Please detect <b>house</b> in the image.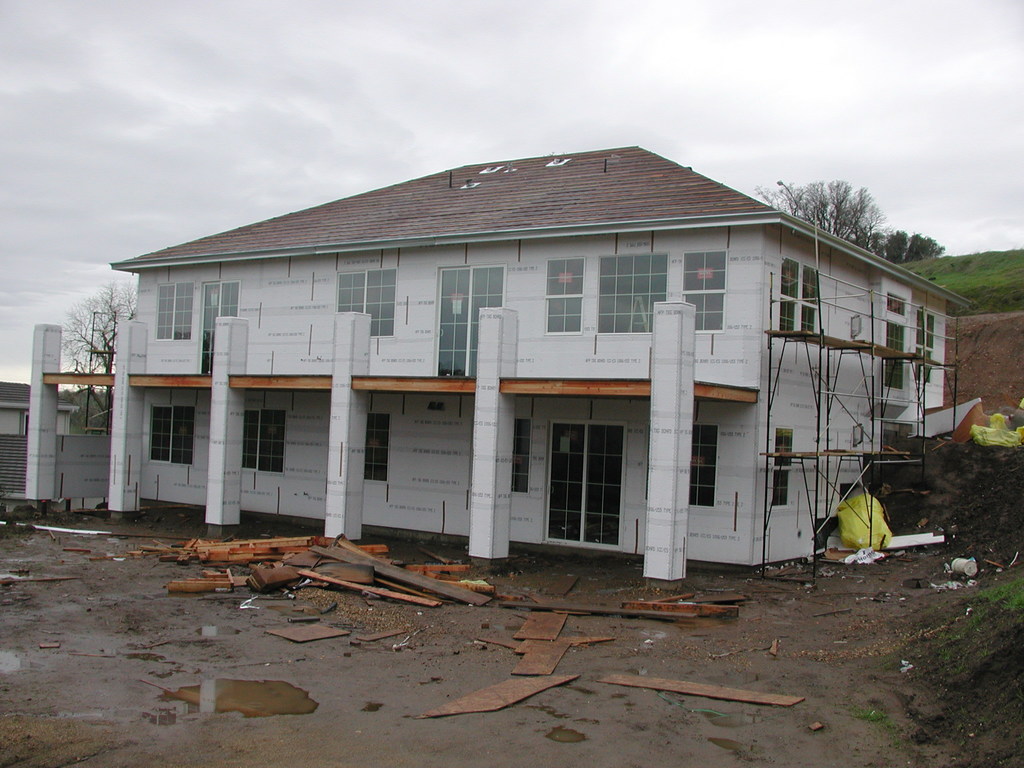
box(88, 129, 918, 577).
